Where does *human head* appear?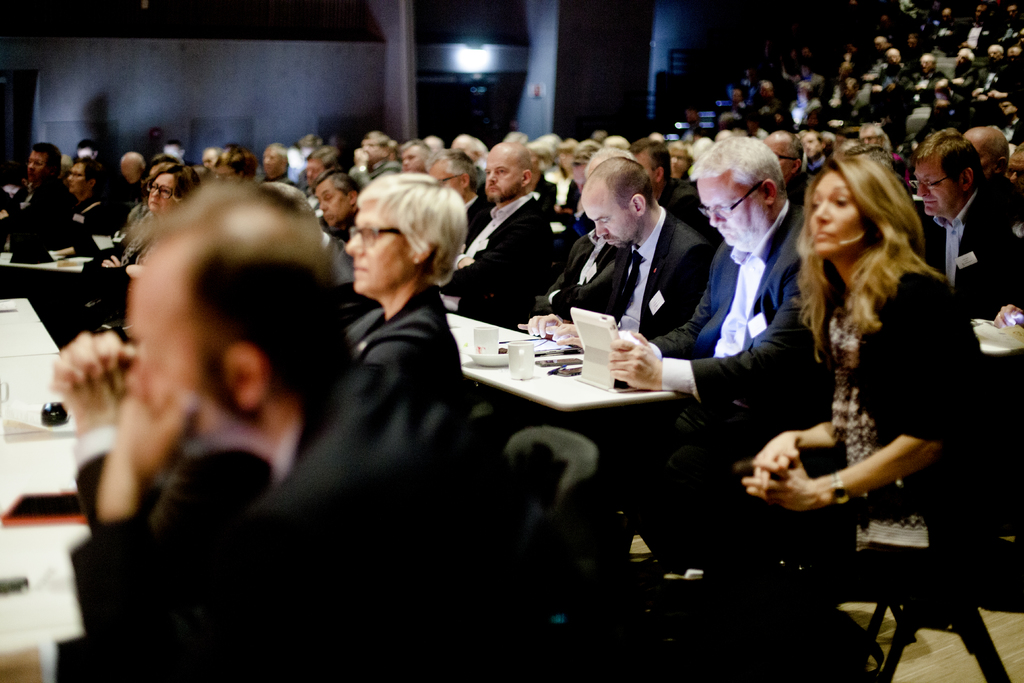
Appears at select_region(1004, 142, 1023, 183).
